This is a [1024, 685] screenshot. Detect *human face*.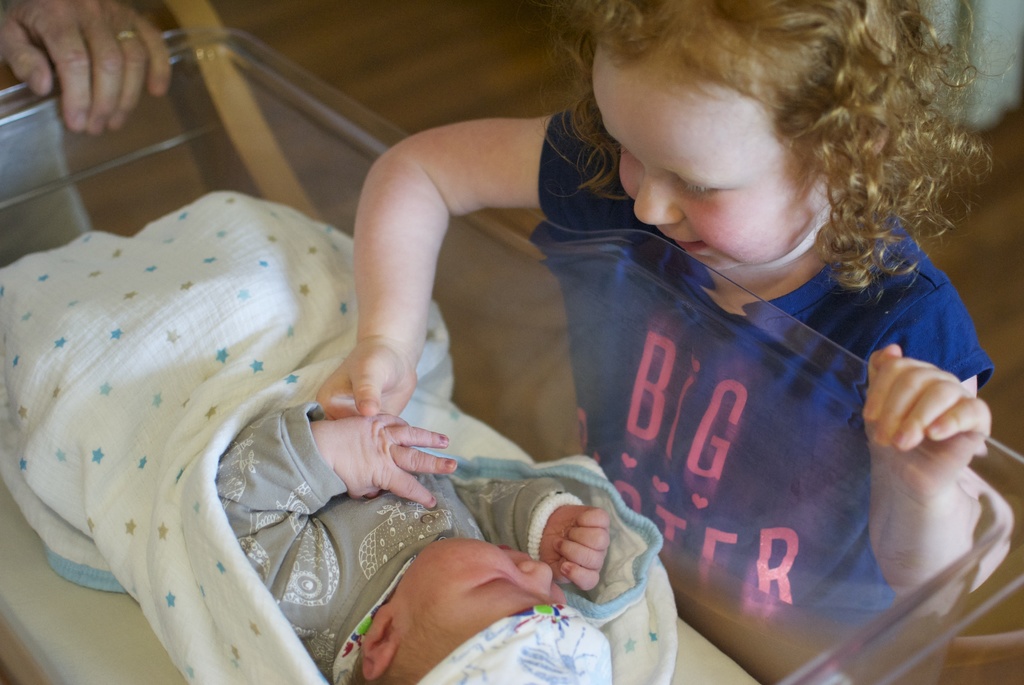
bbox=[590, 53, 813, 268].
